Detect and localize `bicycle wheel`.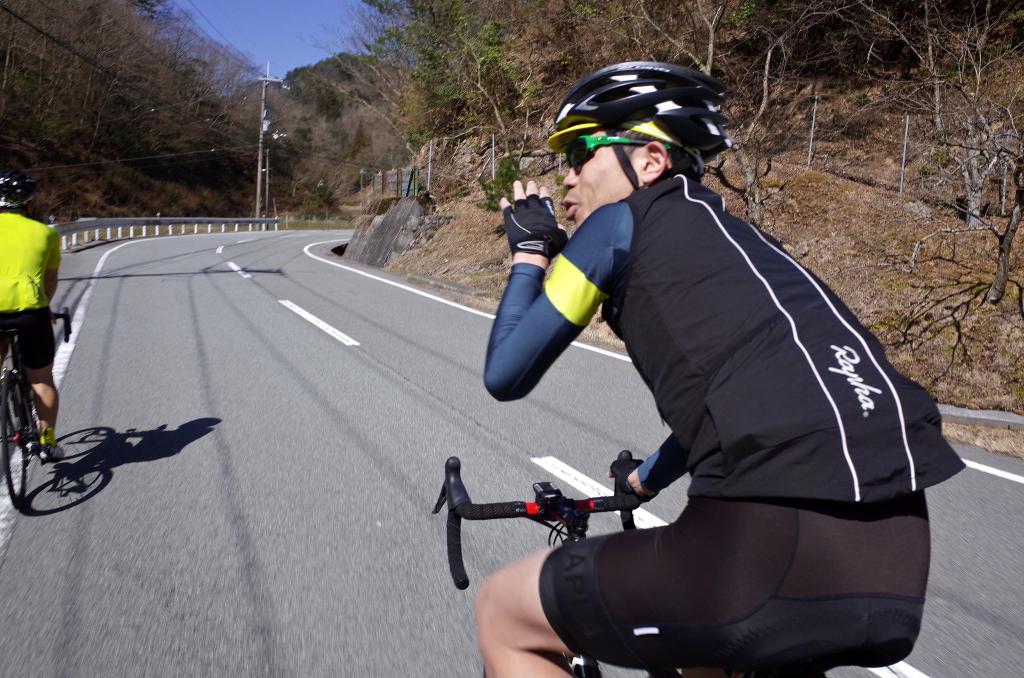
Localized at 0,371,28,508.
